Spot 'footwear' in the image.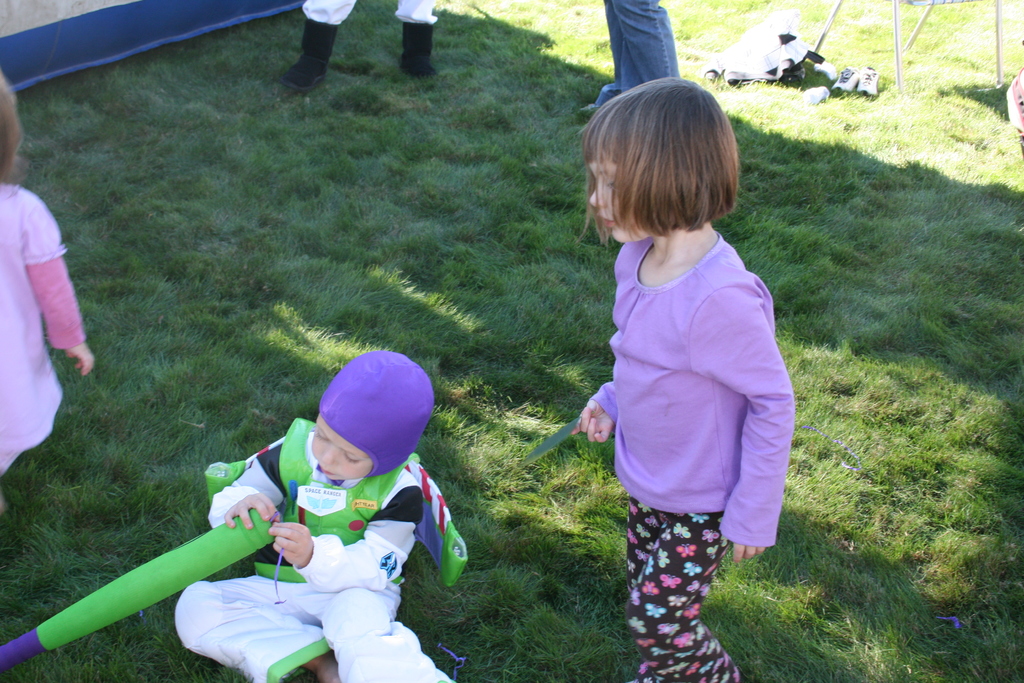
'footwear' found at rect(403, 19, 435, 78).
